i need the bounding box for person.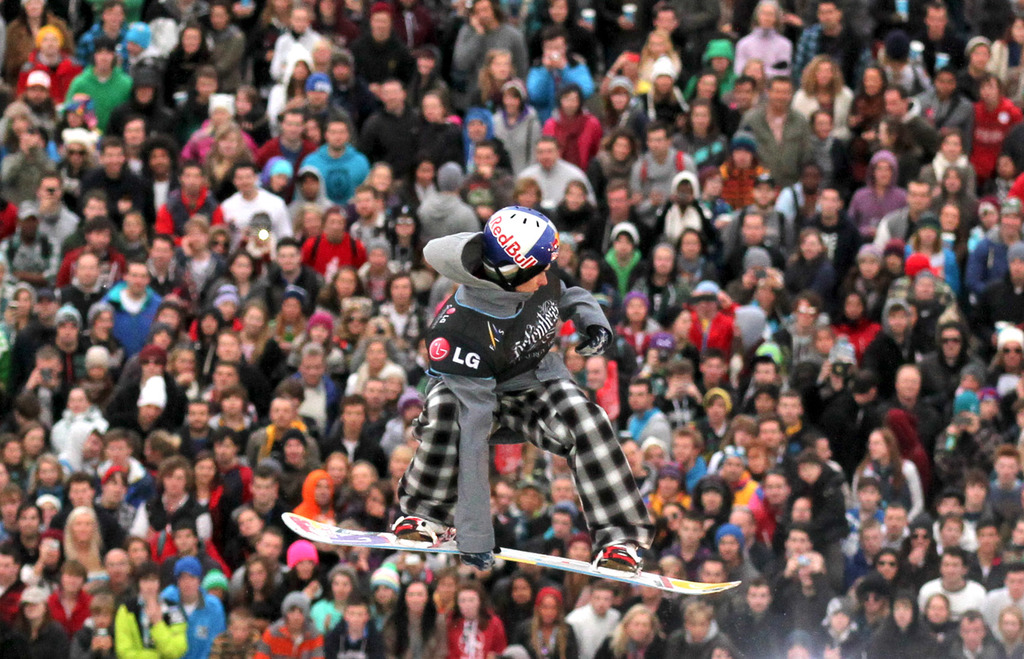
Here it is: <box>92,462,140,535</box>.
